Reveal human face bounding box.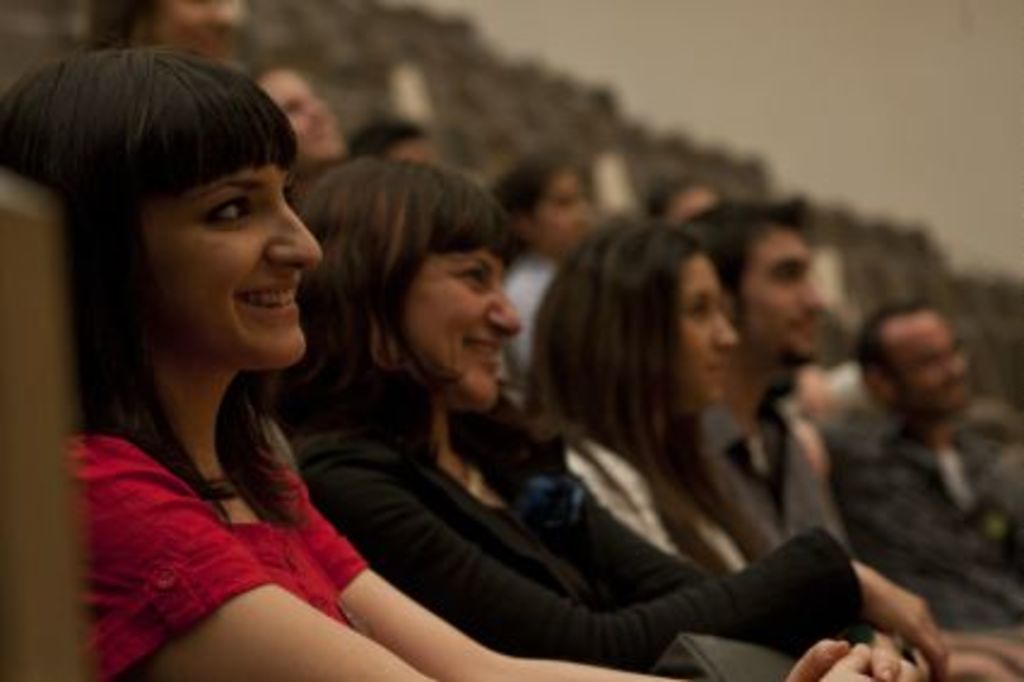
Revealed: BBox(253, 65, 340, 157).
